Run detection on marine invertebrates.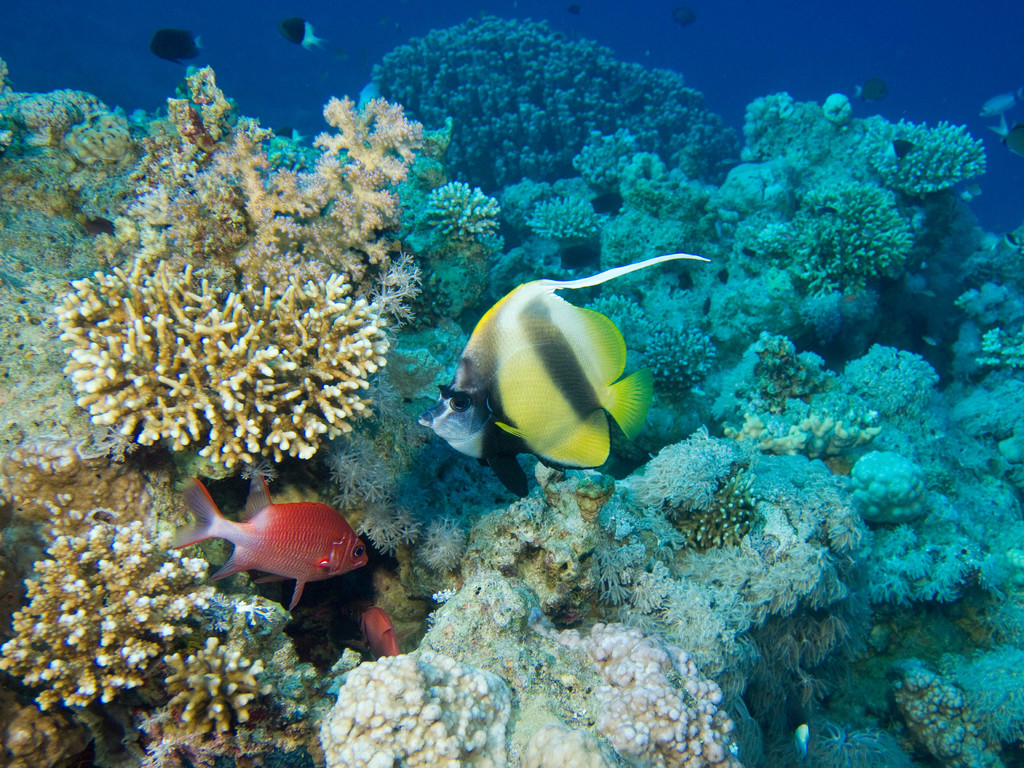
Result: x1=374 y1=13 x2=748 y2=180.
